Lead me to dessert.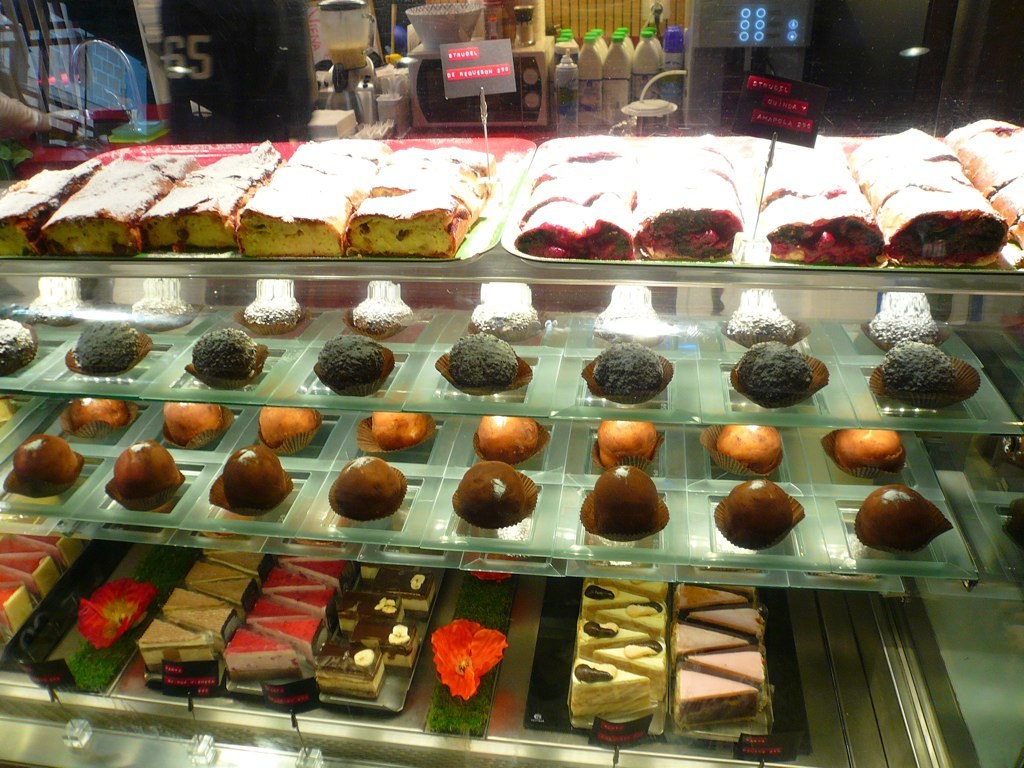
Lead to [x1=728, y1=289, x2=800, y2=339].
